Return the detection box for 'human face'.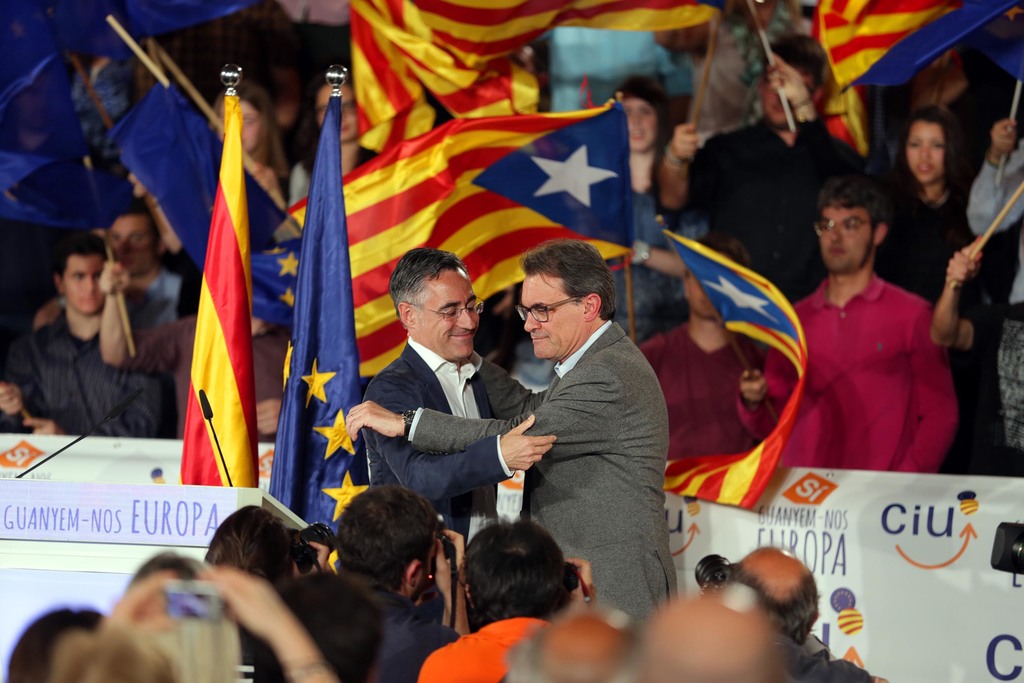
[808,202,871,276].
